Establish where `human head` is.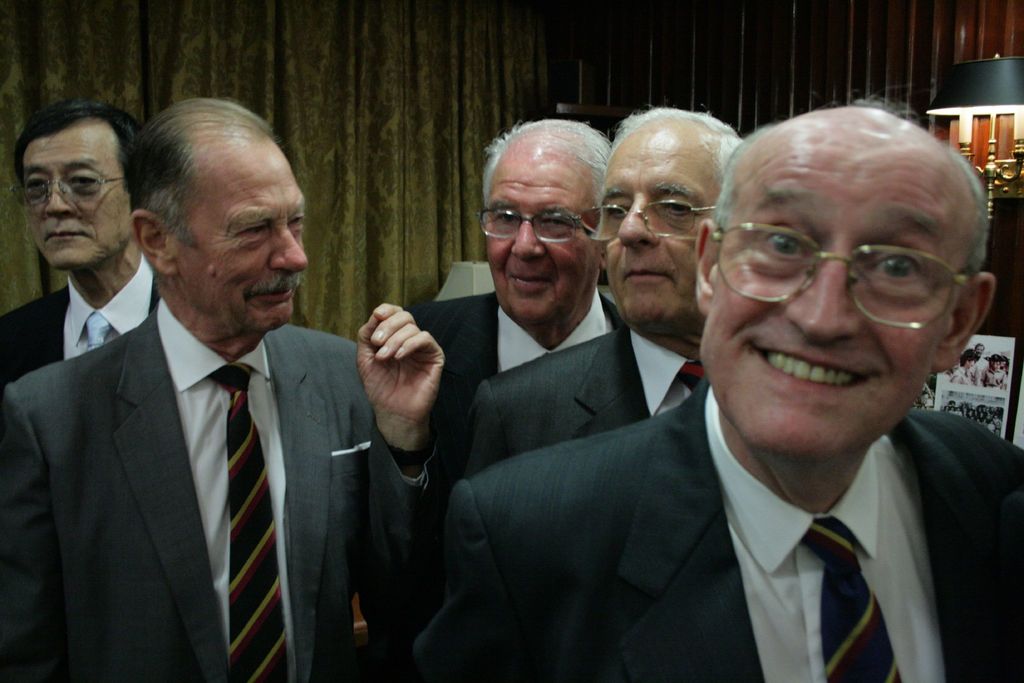
Established at l=691, t=104, r=1007, b=412.
